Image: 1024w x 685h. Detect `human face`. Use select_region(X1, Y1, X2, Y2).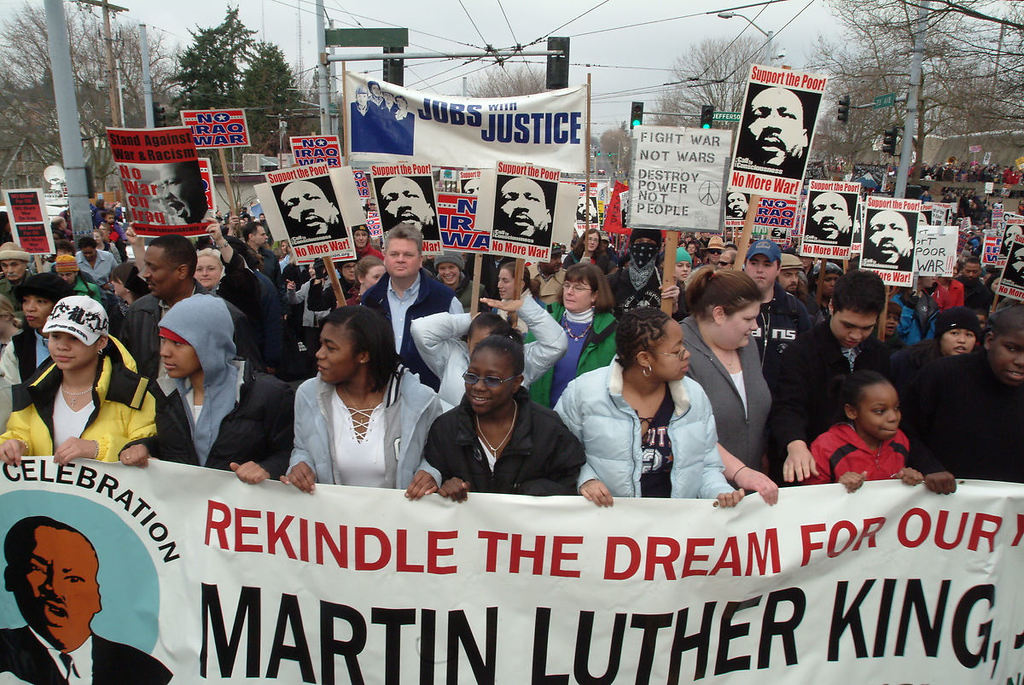
select_region(678, 240, 689, 250).
